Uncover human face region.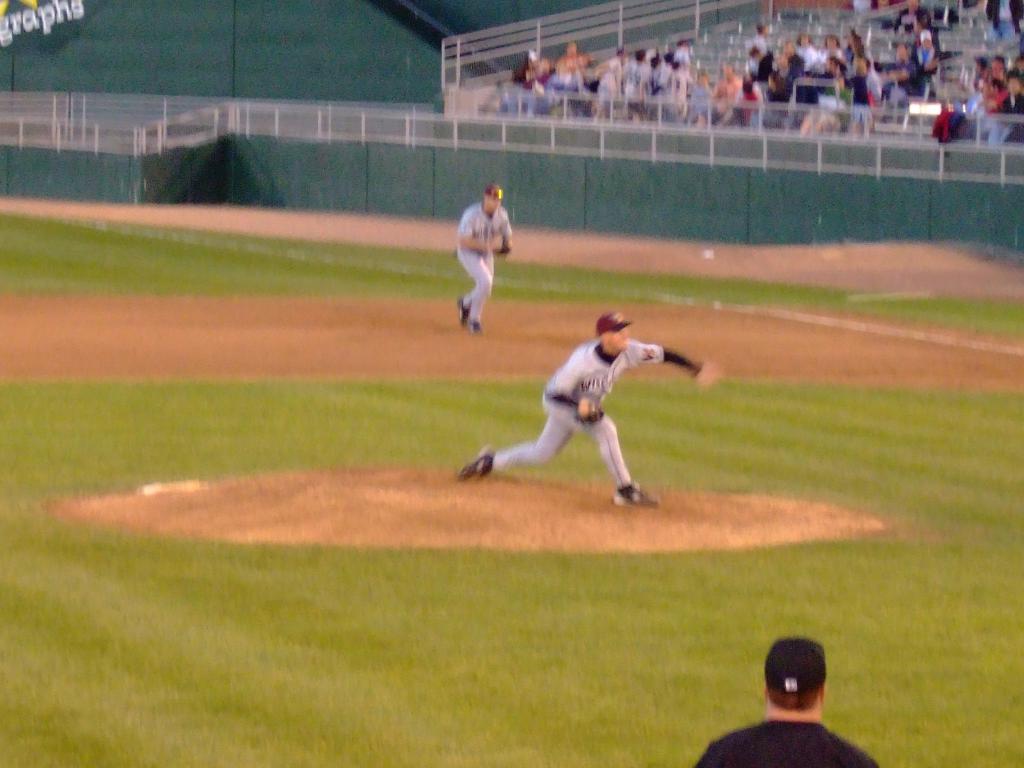
Uncovered: [602,326,628,358].
